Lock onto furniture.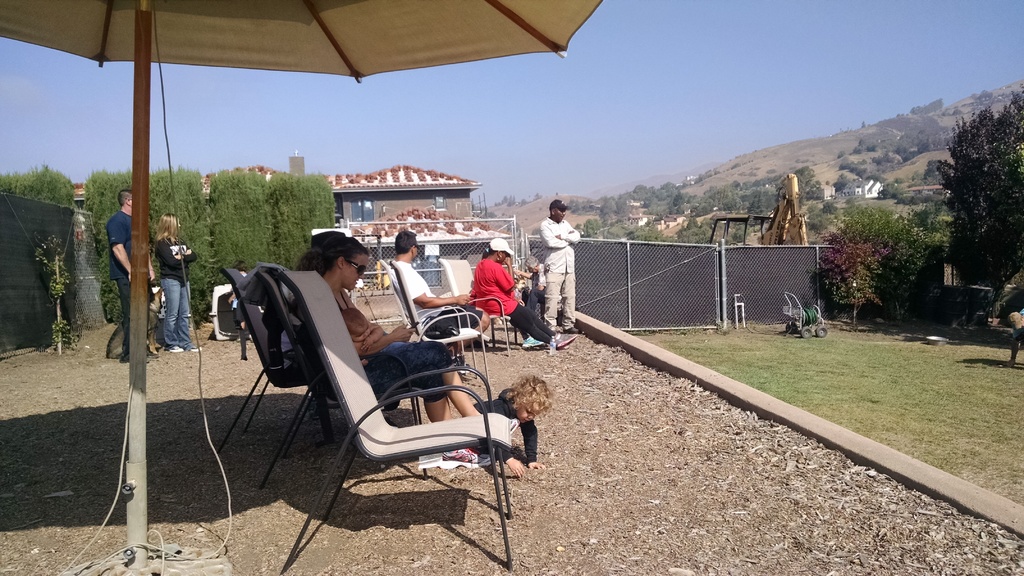
Locked: [436, 256, 511, 353].
